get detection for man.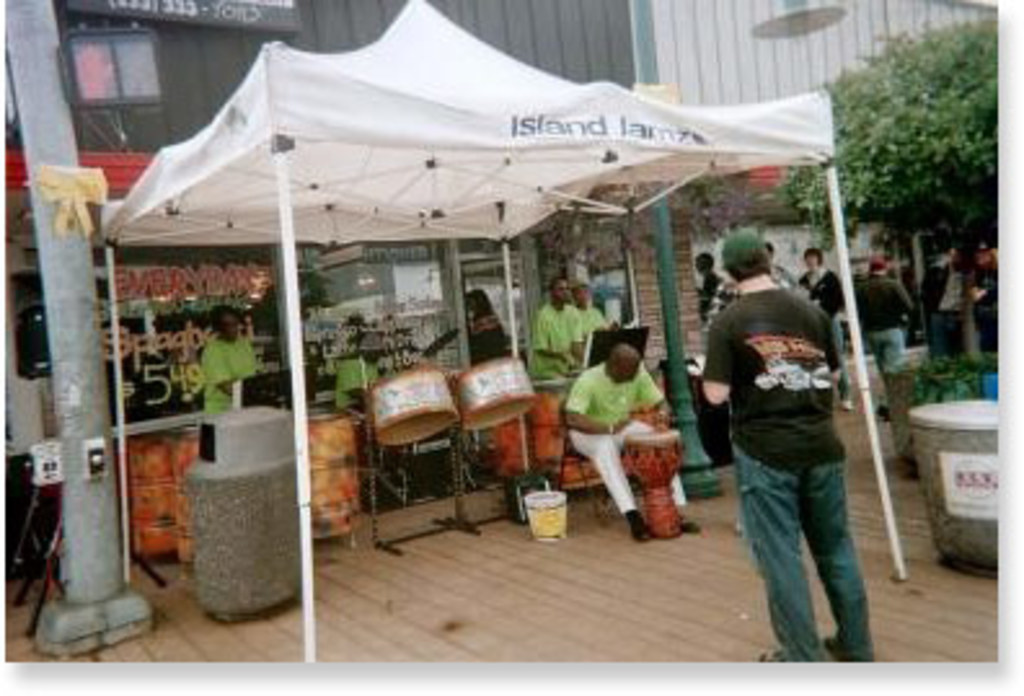
Detection: crop(921, 248, 972, 352).
